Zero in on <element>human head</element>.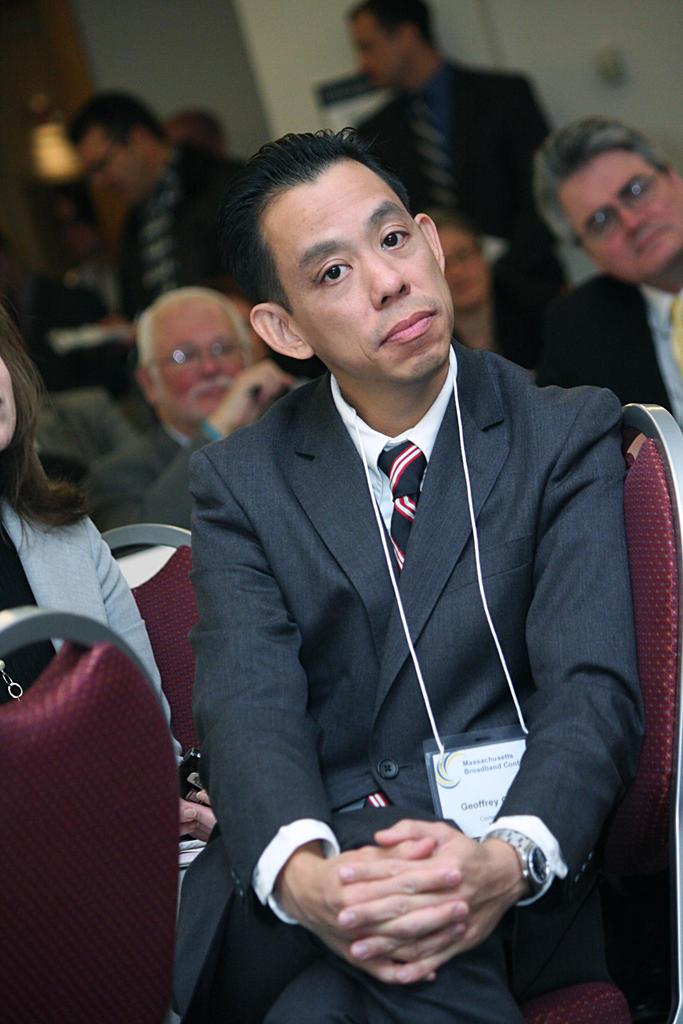
Zeroed in: <region>527, 127, 682, 280</region>.
